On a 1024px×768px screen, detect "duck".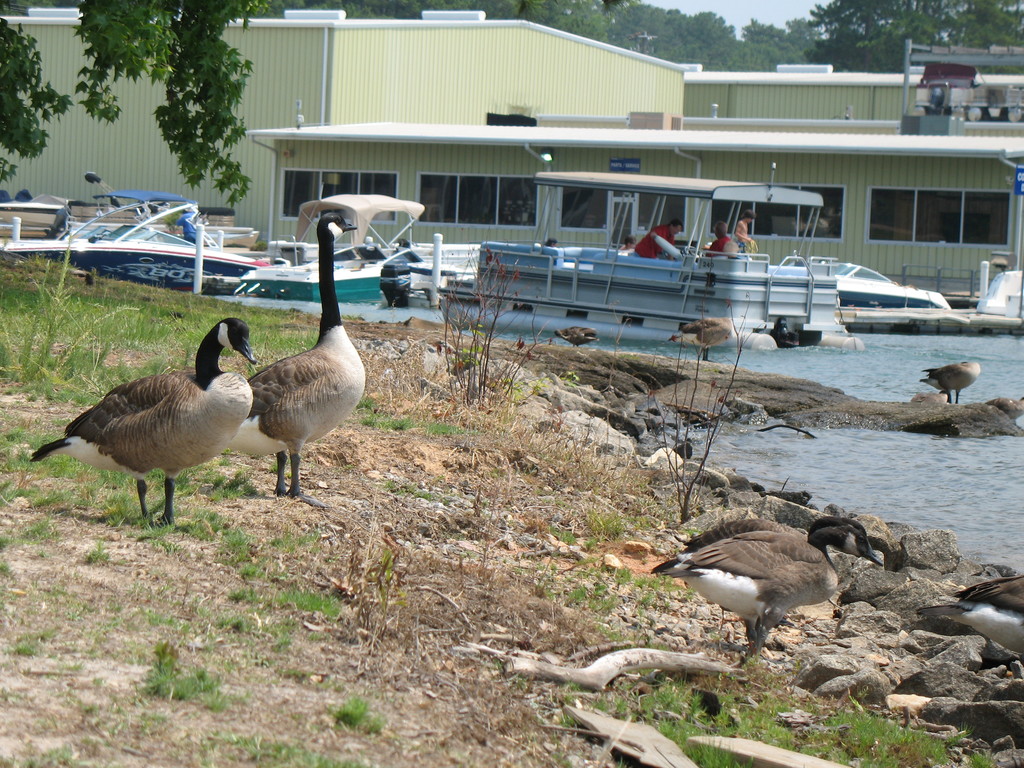
x1=920 y1=358 x2=982 y2=417.
